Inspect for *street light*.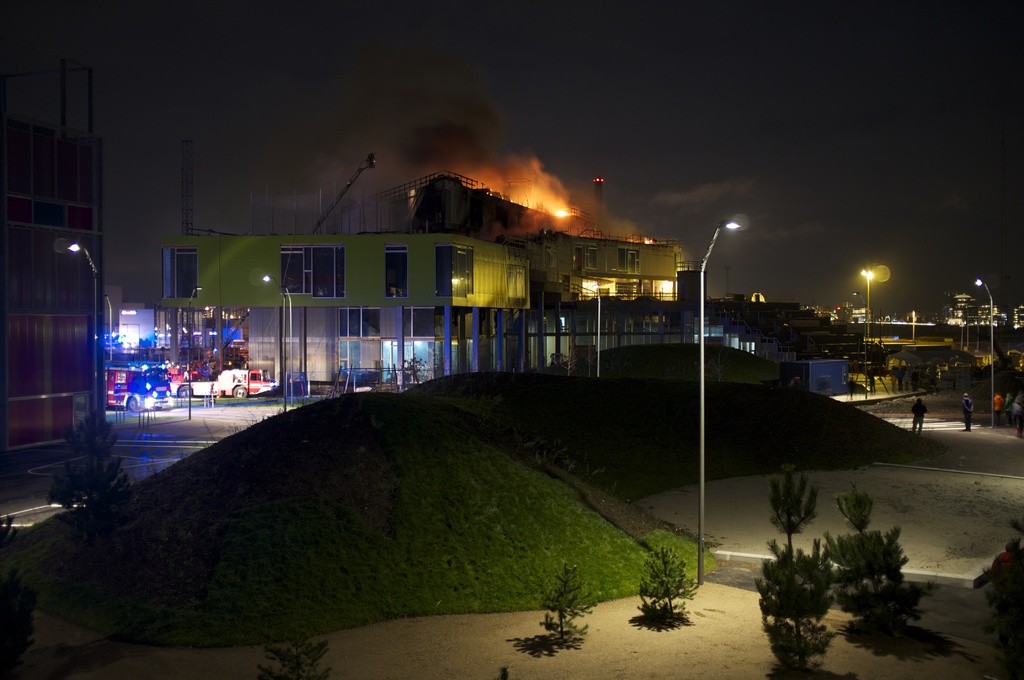
Inspection: (left=696, top=211, right=747, bottom=586).
